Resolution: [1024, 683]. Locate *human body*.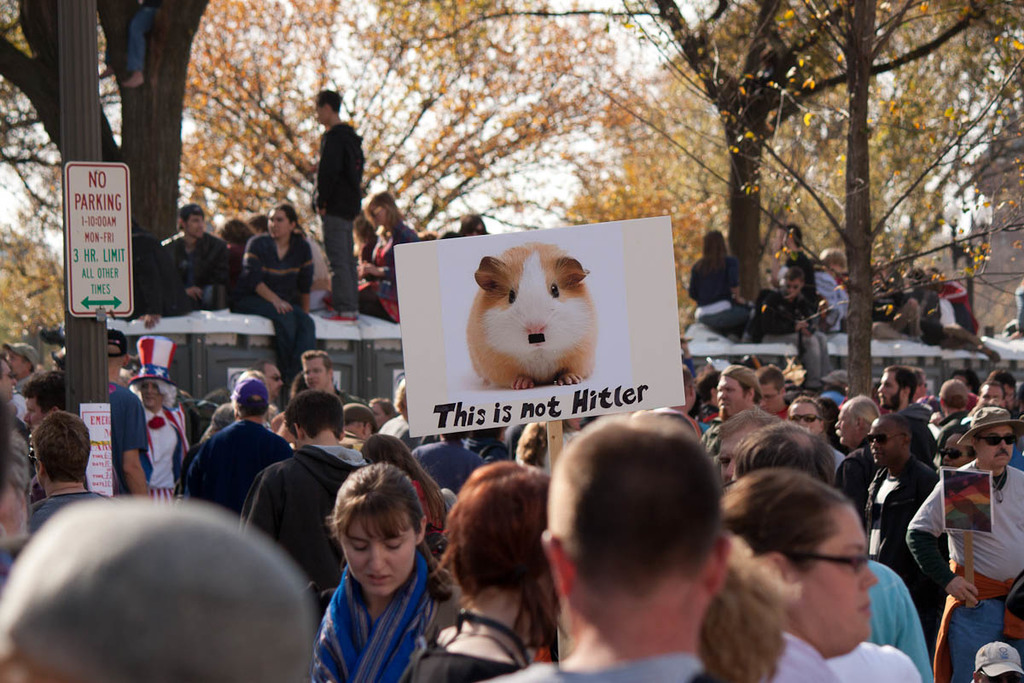
(left=148, top=207, right=223, bottom=308).
